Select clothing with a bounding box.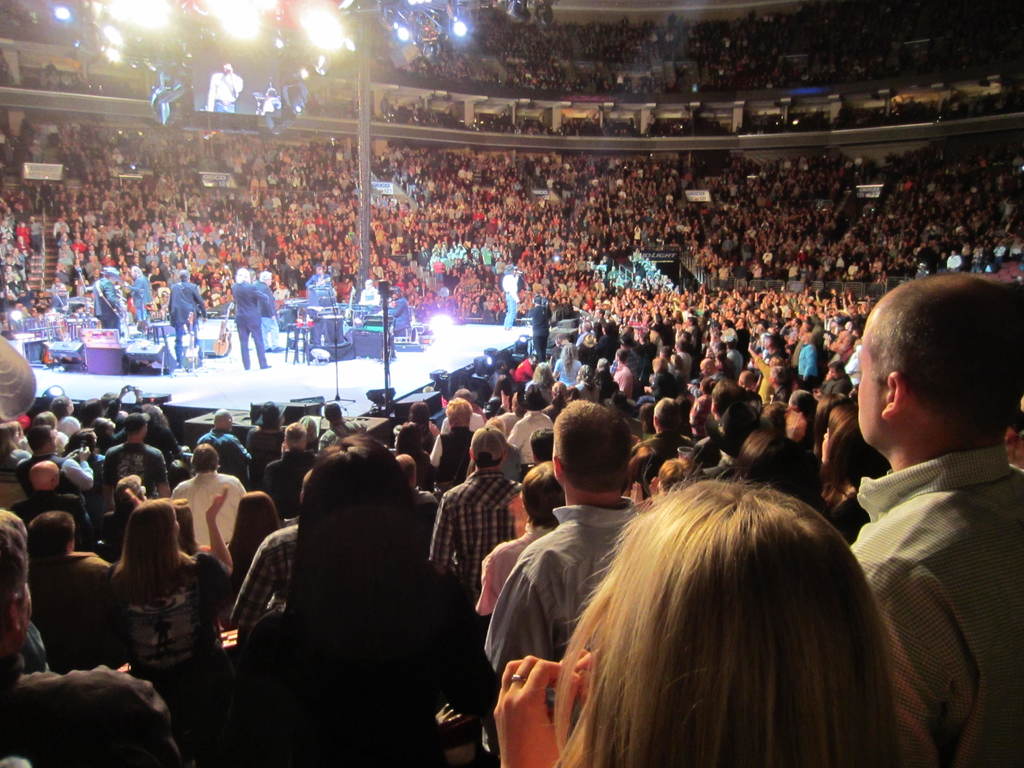
<bbox>102, 442, 169, 498</bbox>.
